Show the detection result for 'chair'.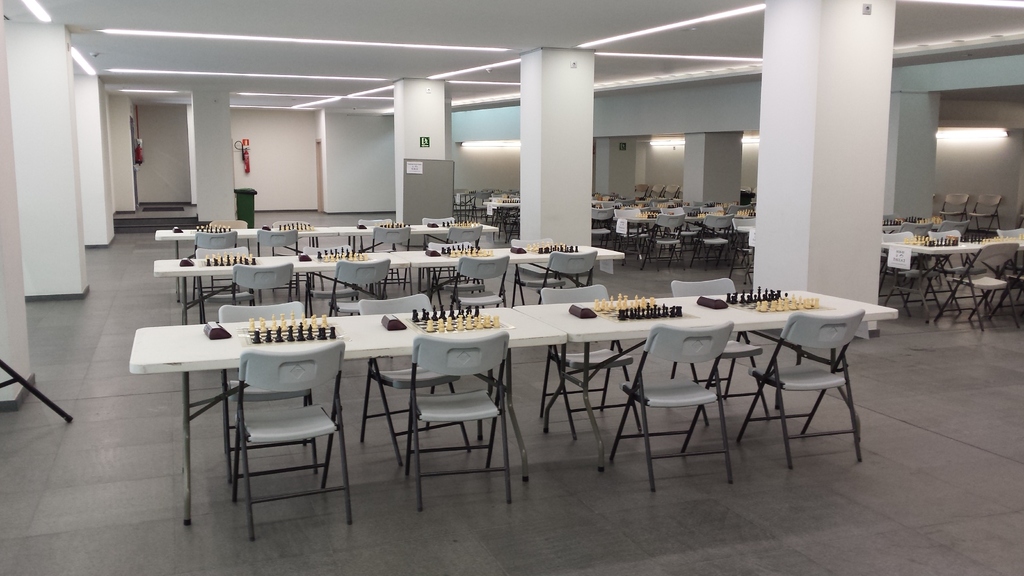
select_region(294, 239, 362, 314).
